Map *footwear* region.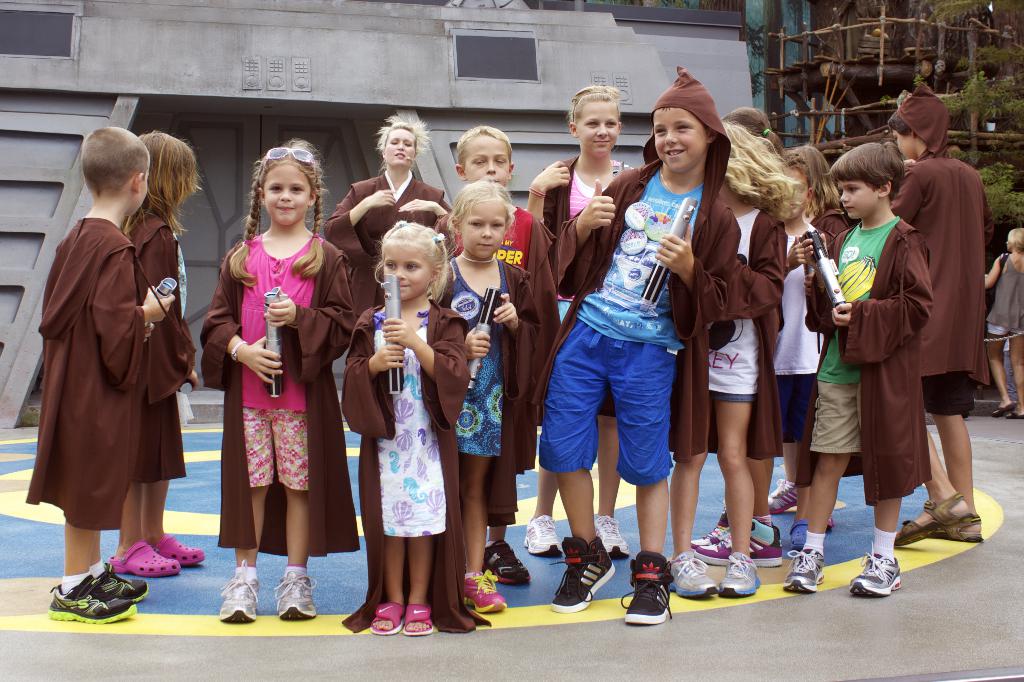
Mapped to detection(440, 568, 507, 619).
